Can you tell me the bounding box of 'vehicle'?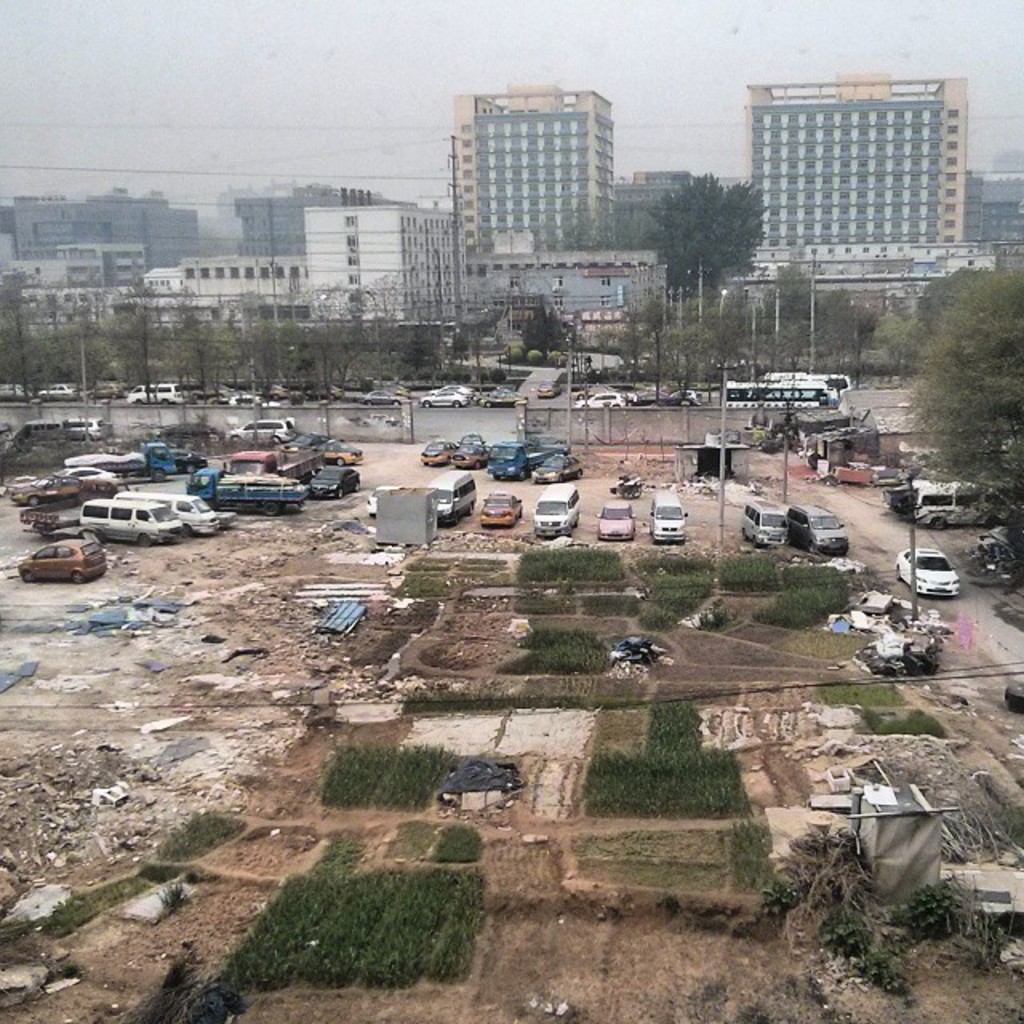
632:390:693:419.
